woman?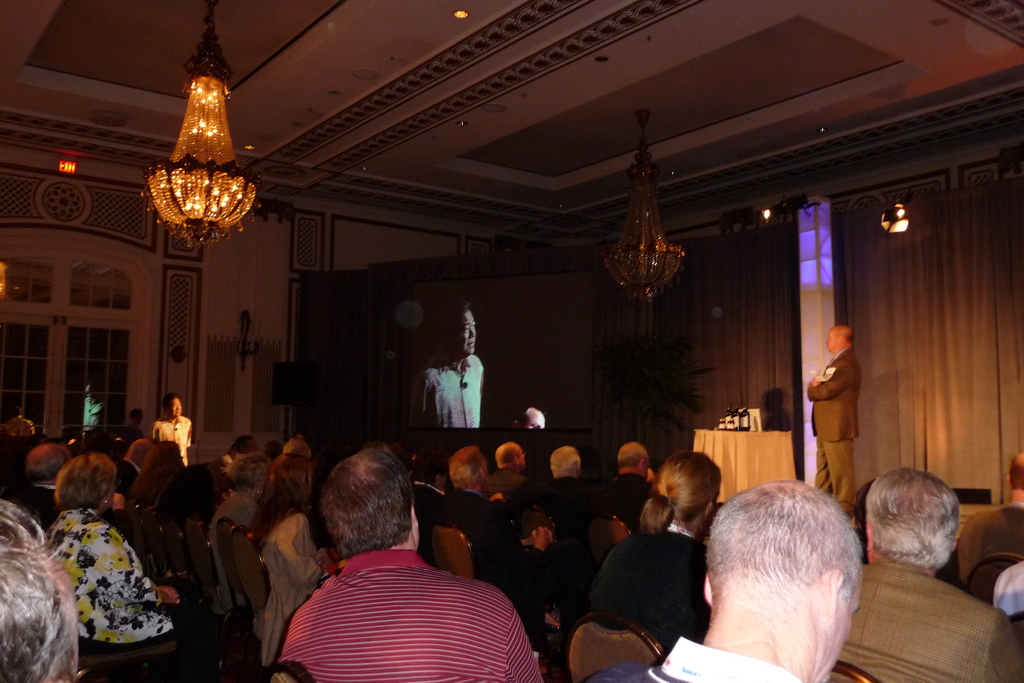
{"left": 250, "top": 448, "right": 331, "bottom": 664}
